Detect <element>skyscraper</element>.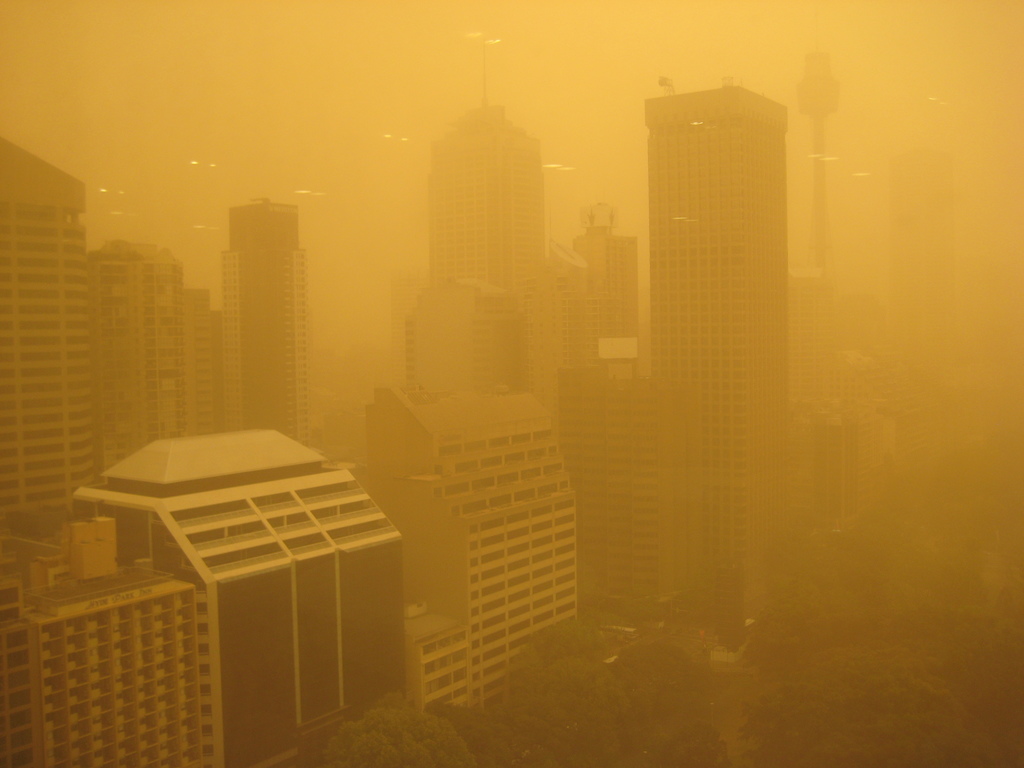
Detected at detection(576, 189, 652, 379).
